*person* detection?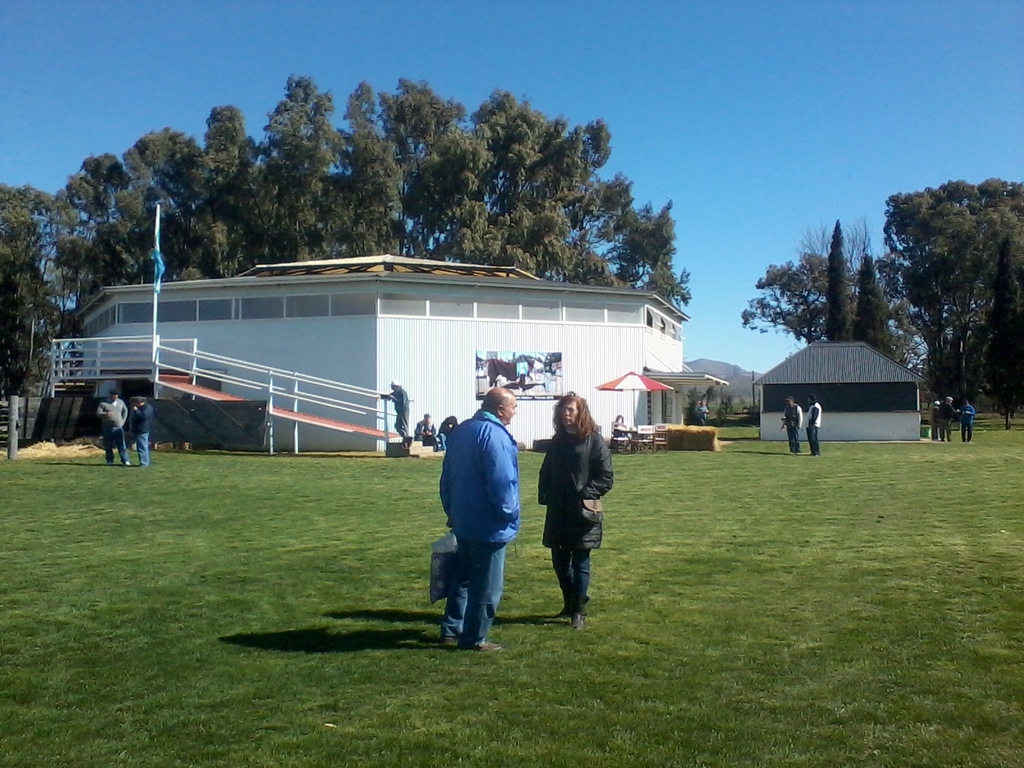
<region>961, 398, 972, 442</region>
